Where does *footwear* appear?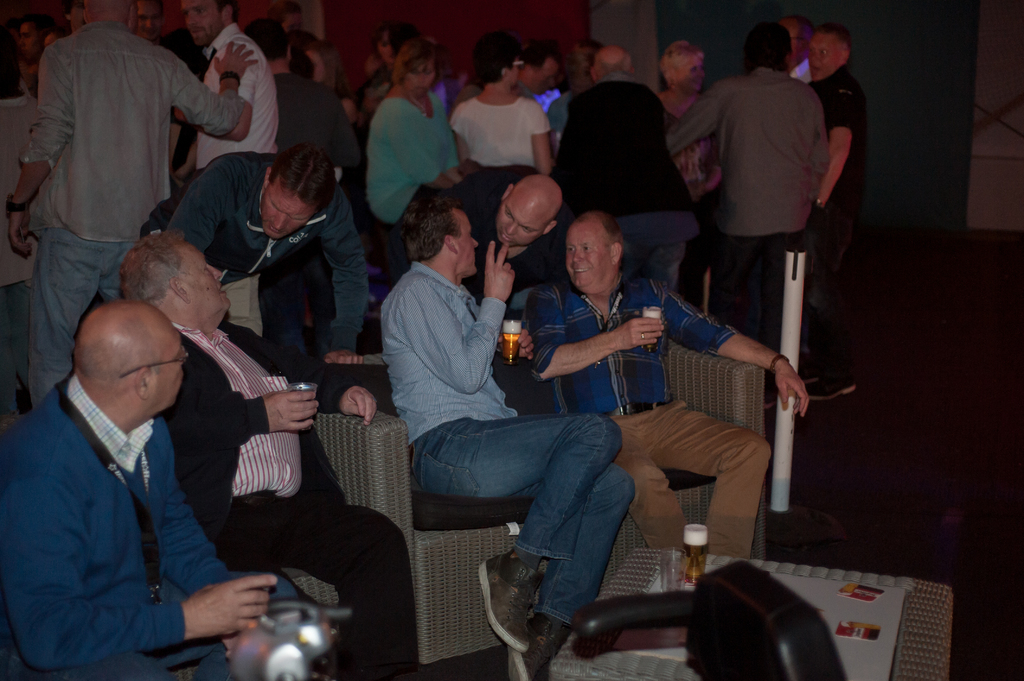
Appears at box=[520, 613, 564, 680].
